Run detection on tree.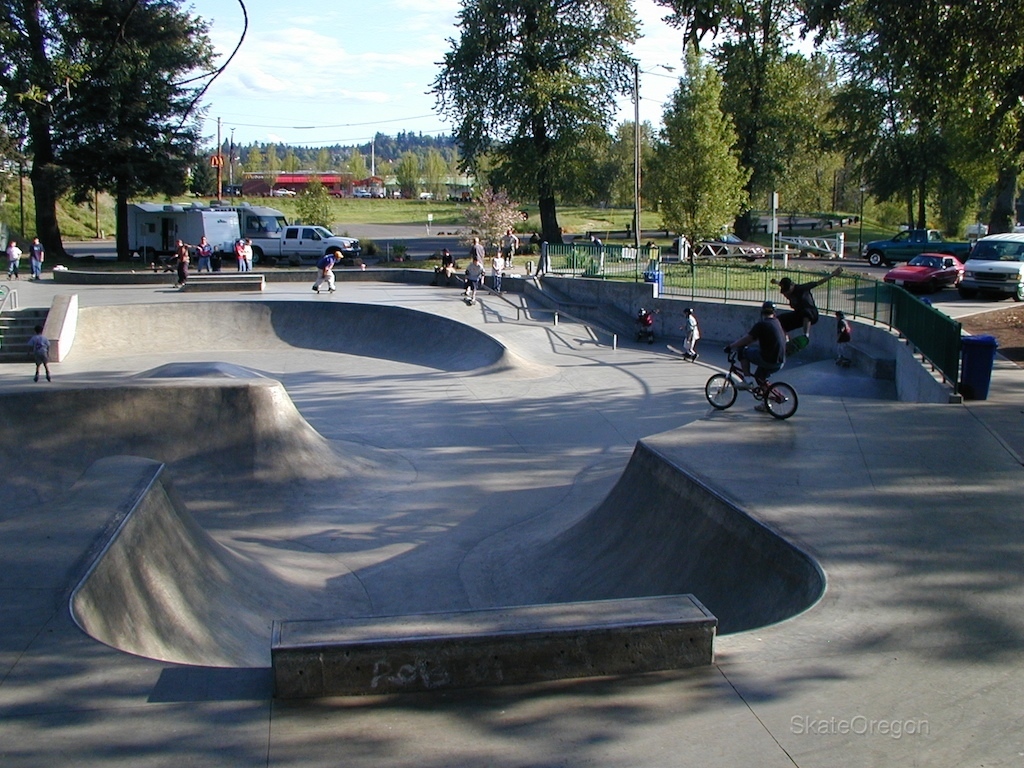
Result: {"x1": 607, "y1": 111, "x2": 661, "y2": 210}.
